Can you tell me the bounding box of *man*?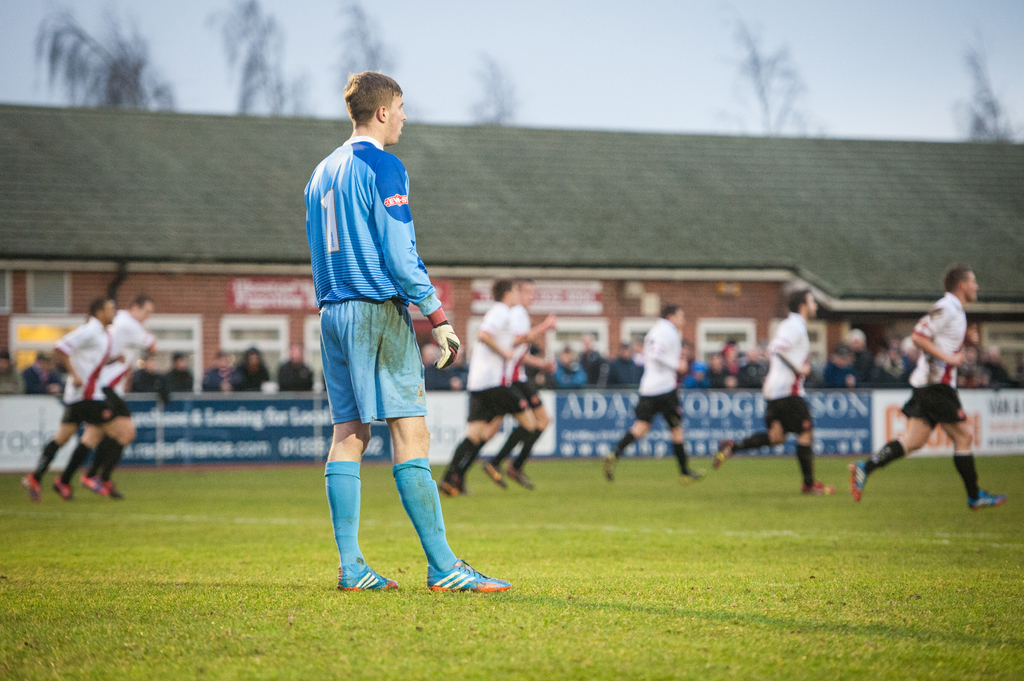
298:90:489:607.
